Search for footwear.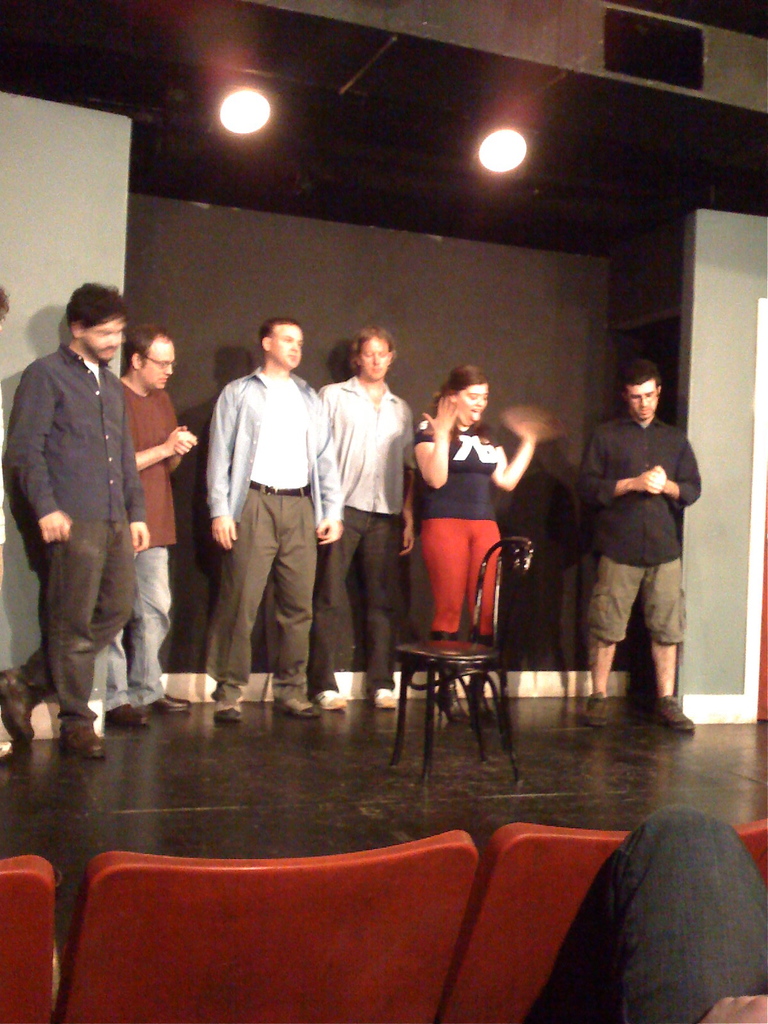
Found at [x1=69, y1=717, x2=102, y2=764].
